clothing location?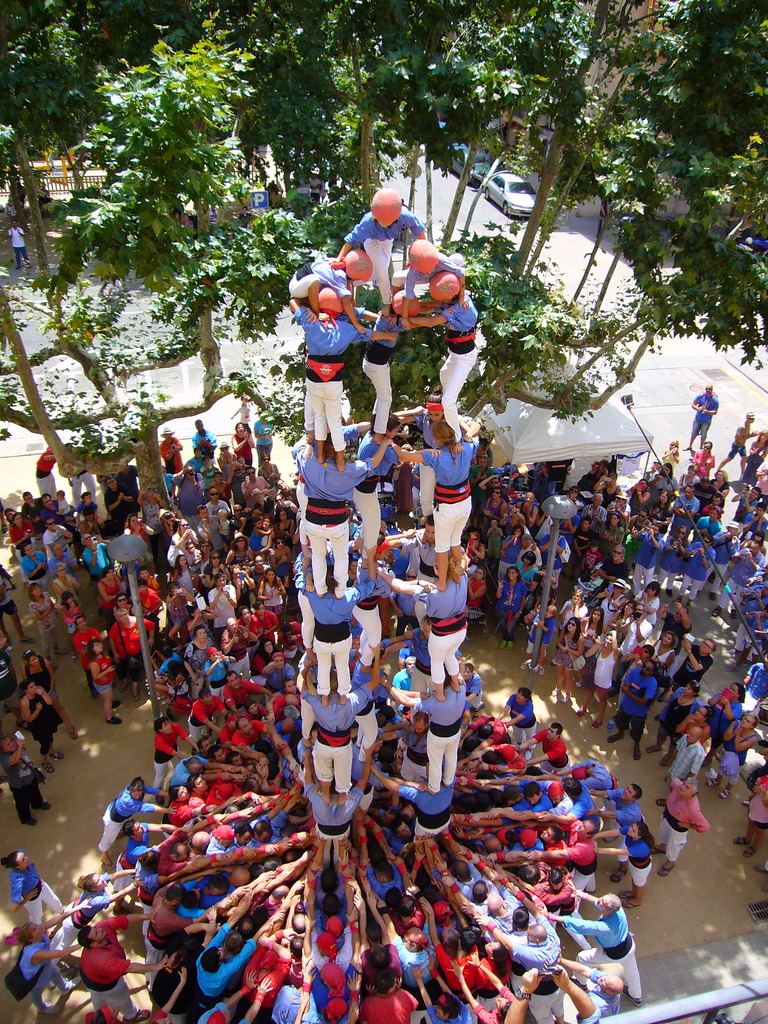
crop(707, 693, 740, 742)
